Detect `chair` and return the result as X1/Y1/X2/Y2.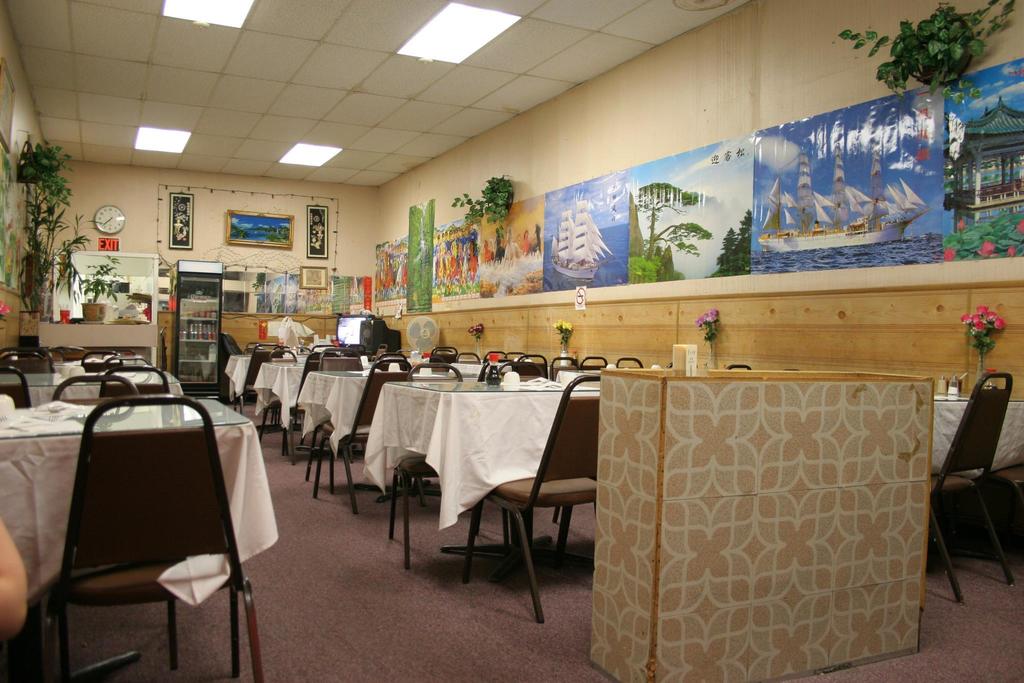
38/395/268/677.
